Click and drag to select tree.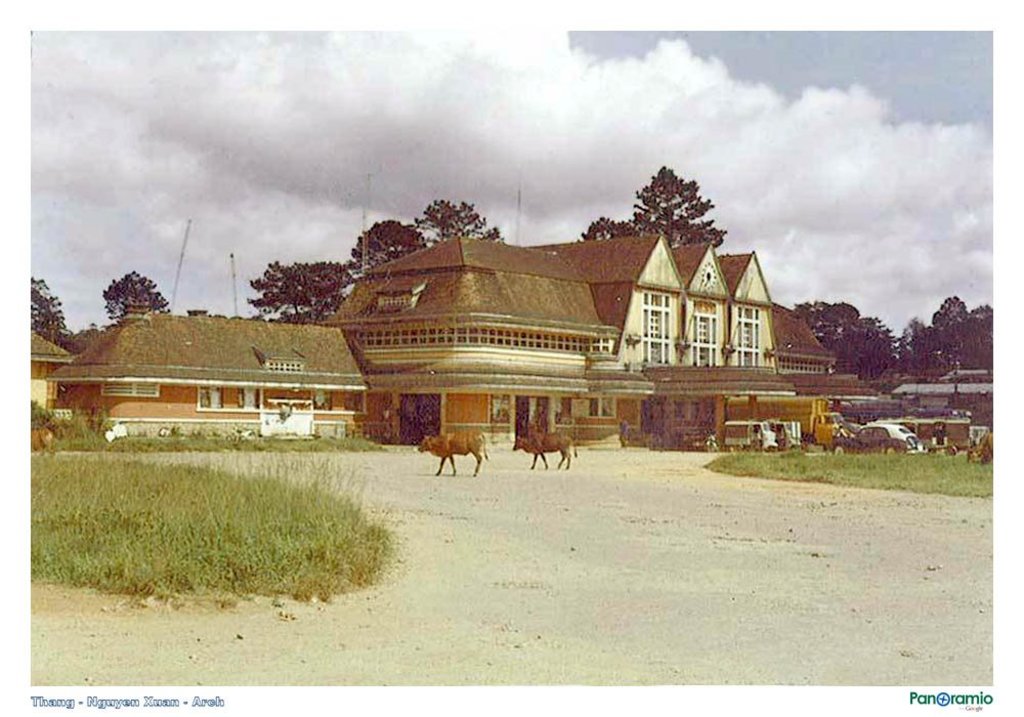
Selection: bbox=(898, 291, 994, 380).
